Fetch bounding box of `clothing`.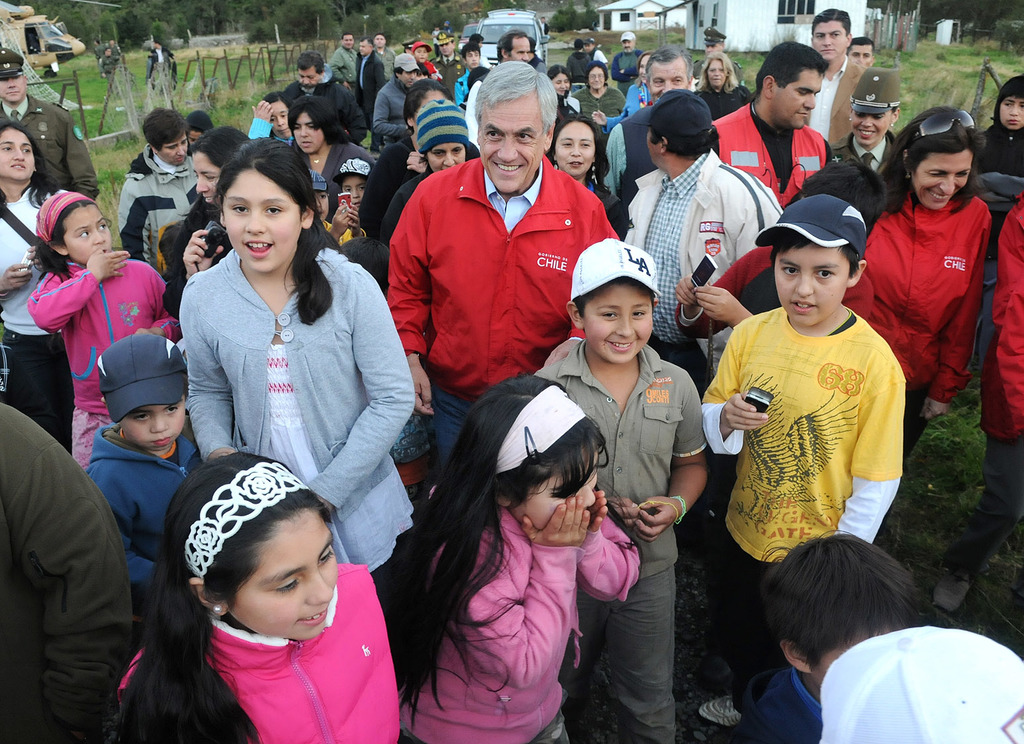
Bbox: [left=624, top=141, right=784, bottom=336].
